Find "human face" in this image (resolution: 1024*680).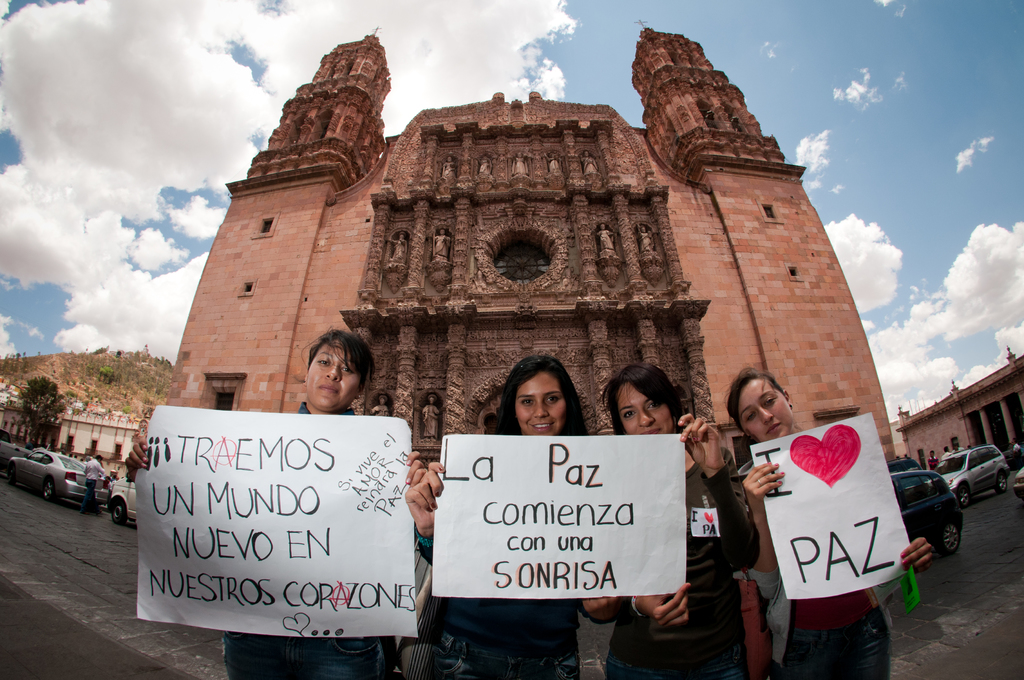
x1=515 y1=372 x2=566 y2=433.
